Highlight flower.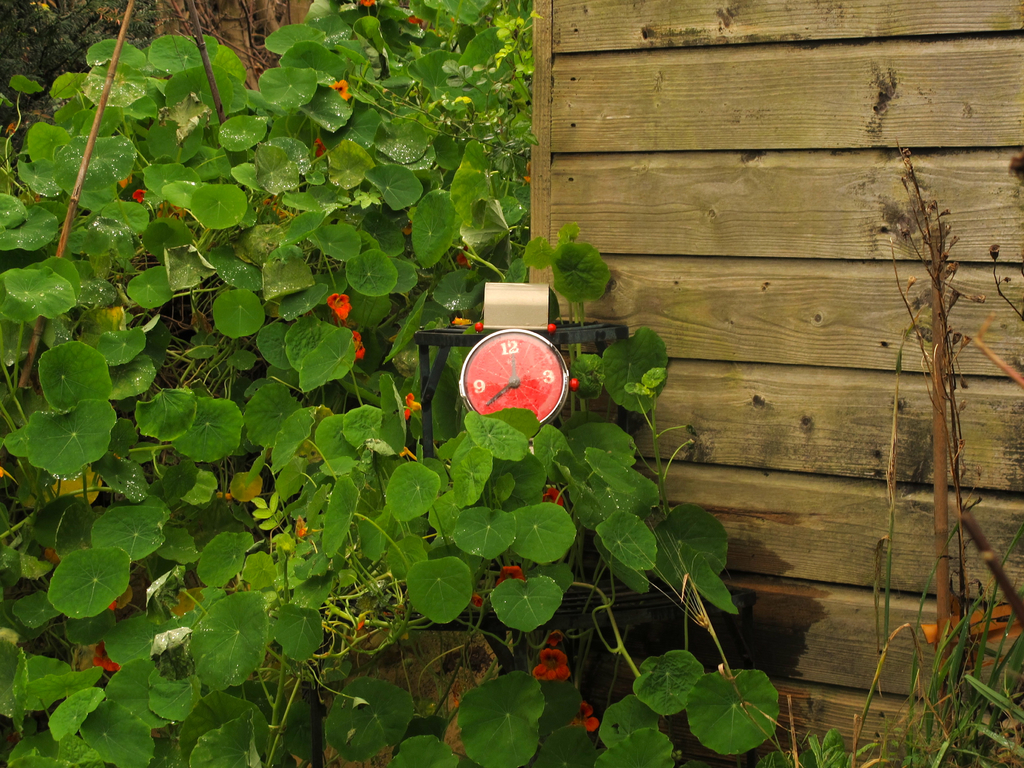
Highlighted region: pyautogui.locateOnScreen(503, 564, 525, 581).
